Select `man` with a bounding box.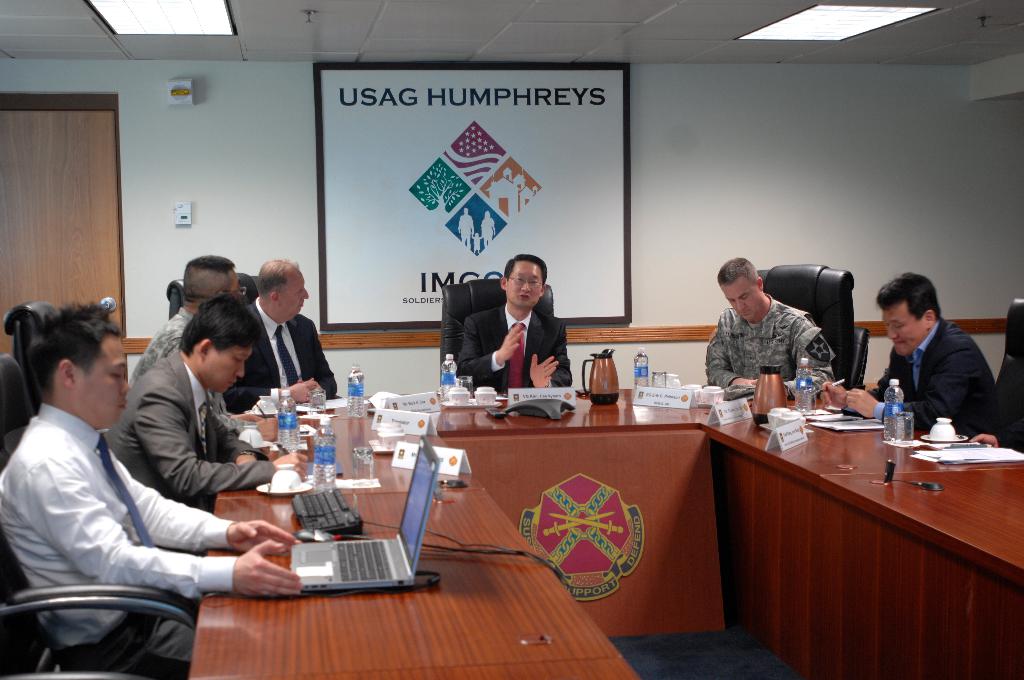
region(105, 298, 308, 559).
